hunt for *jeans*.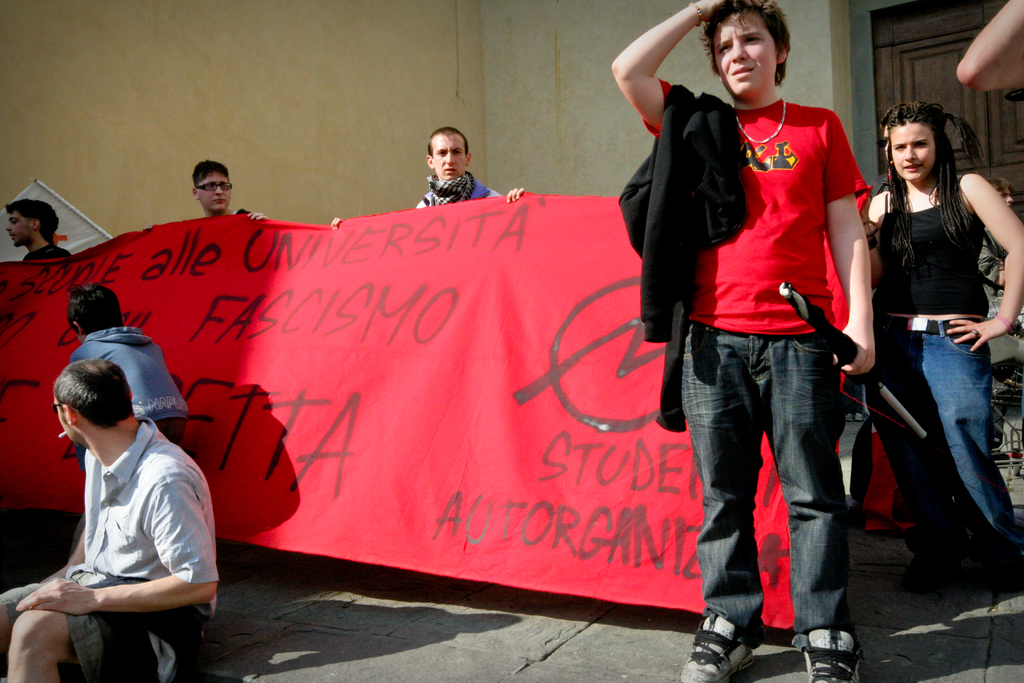
Hunted down at select_region(685, 339, 869, 664).
